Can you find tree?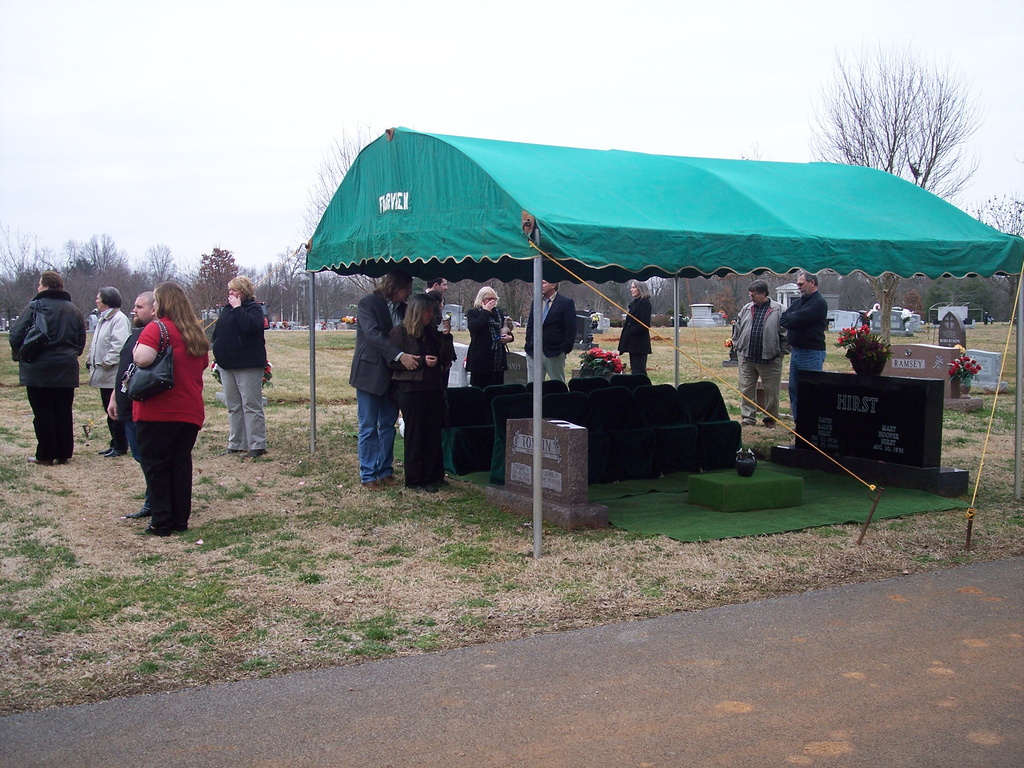
Yes, bounding box: box=[196, 242, 239, 325].
